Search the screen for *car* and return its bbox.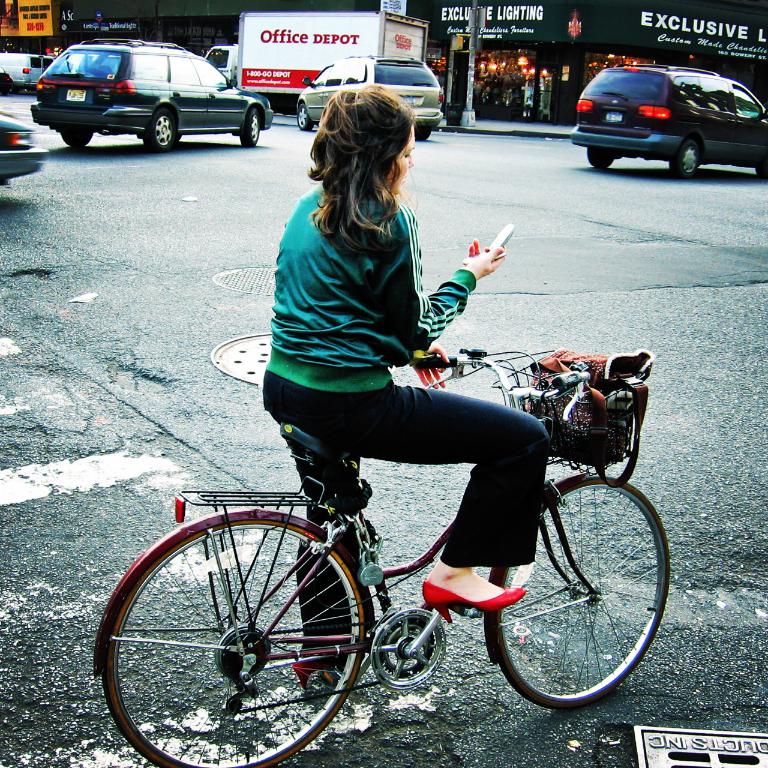
Found: [0,113,46,186].
